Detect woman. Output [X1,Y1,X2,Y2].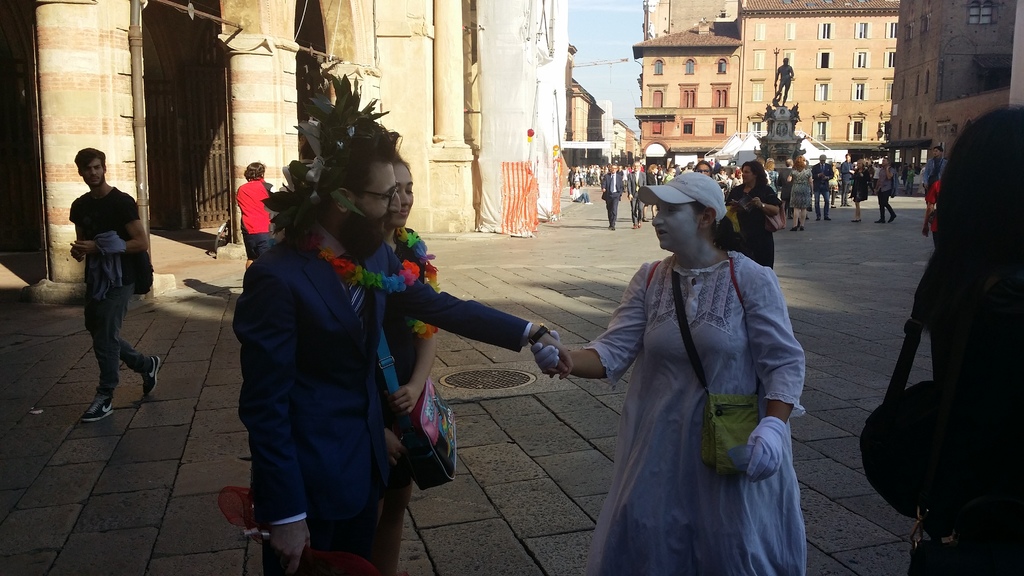
[729,157,781,271].
